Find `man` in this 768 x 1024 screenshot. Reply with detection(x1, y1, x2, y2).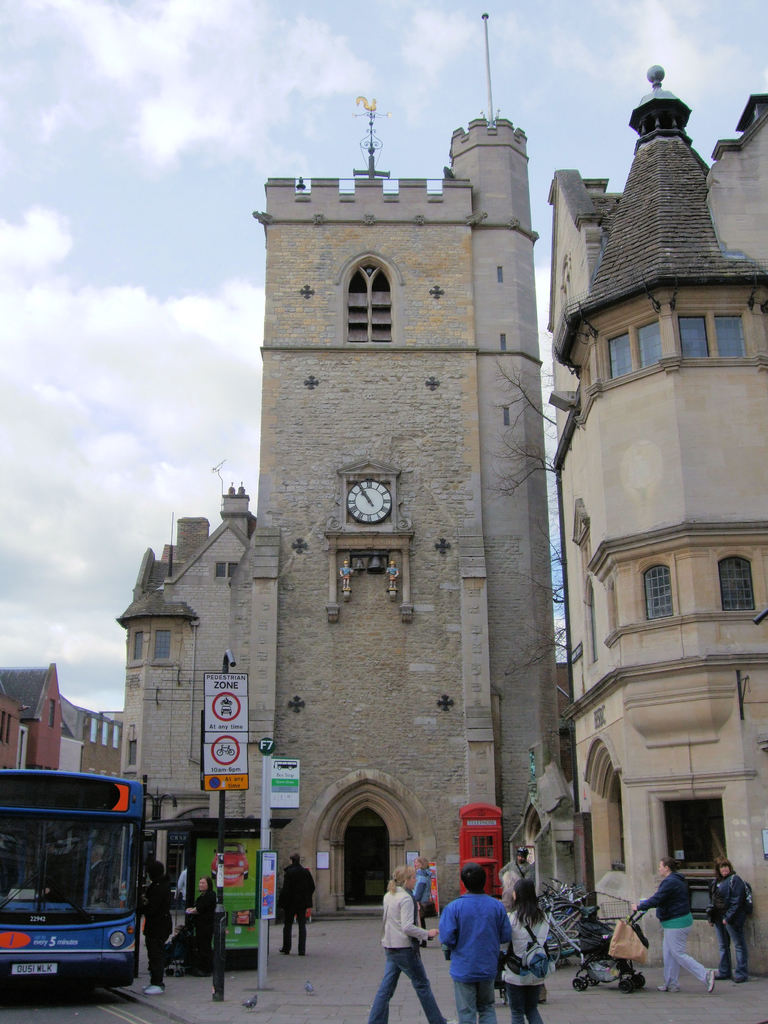
detection(140, 862, 172, 993).
